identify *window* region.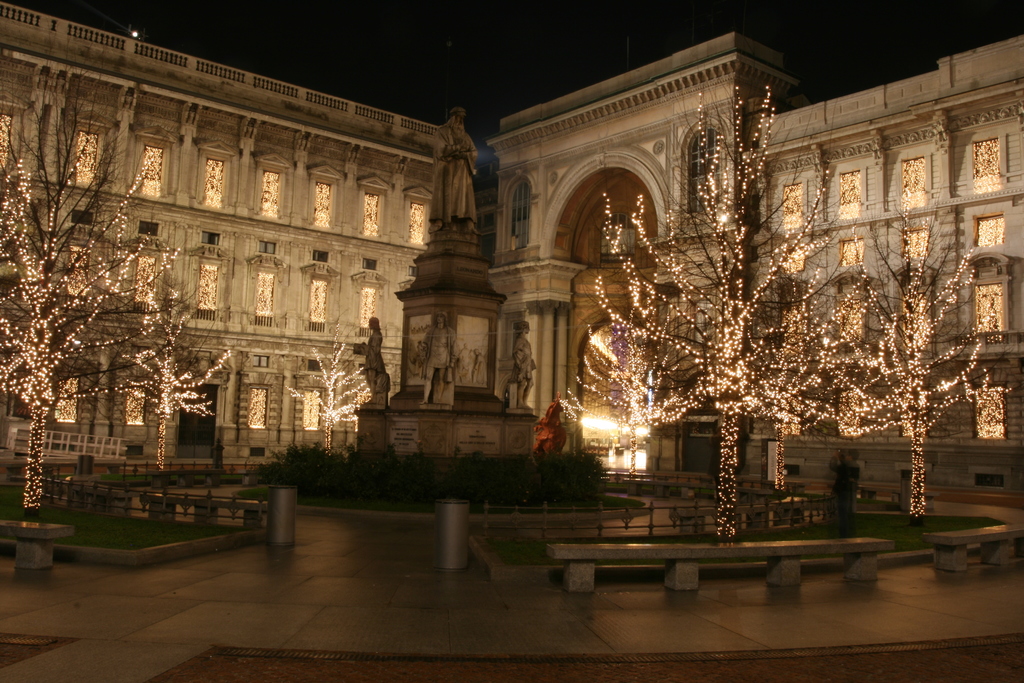
Region: x1=75 y1=208 x2=90 y2=225.
